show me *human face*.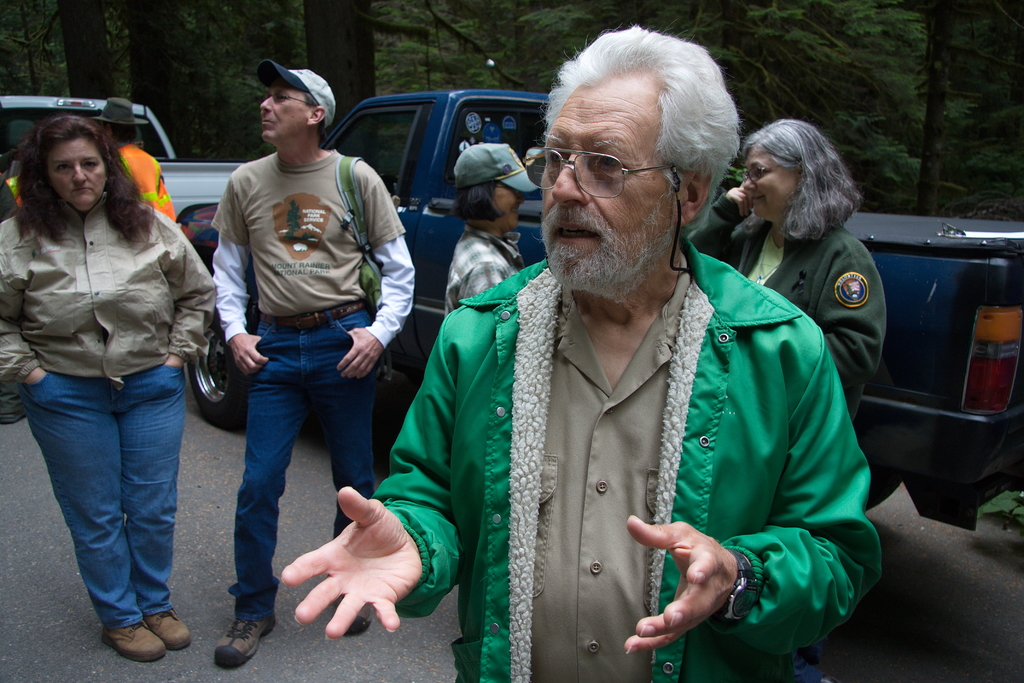
*human face* is here: (742, 148, 796, 218).
